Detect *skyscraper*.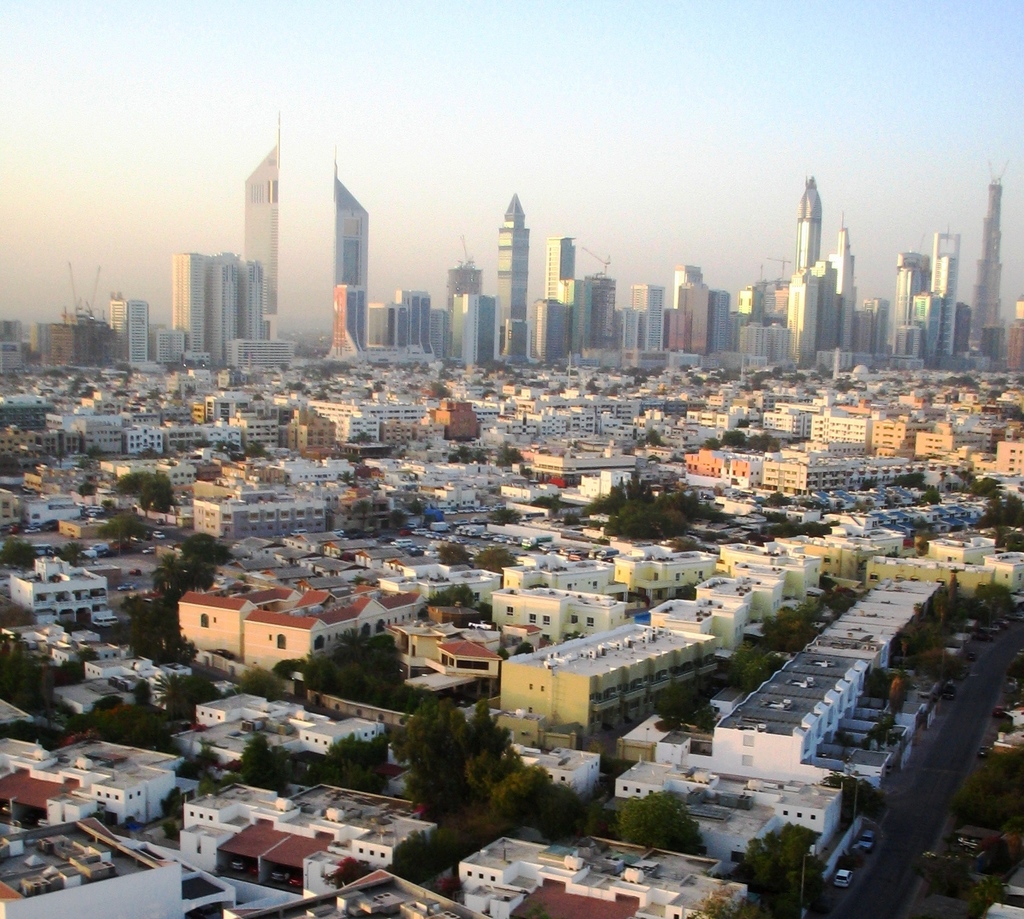
Detected at box(498, 192, 529, 343).
